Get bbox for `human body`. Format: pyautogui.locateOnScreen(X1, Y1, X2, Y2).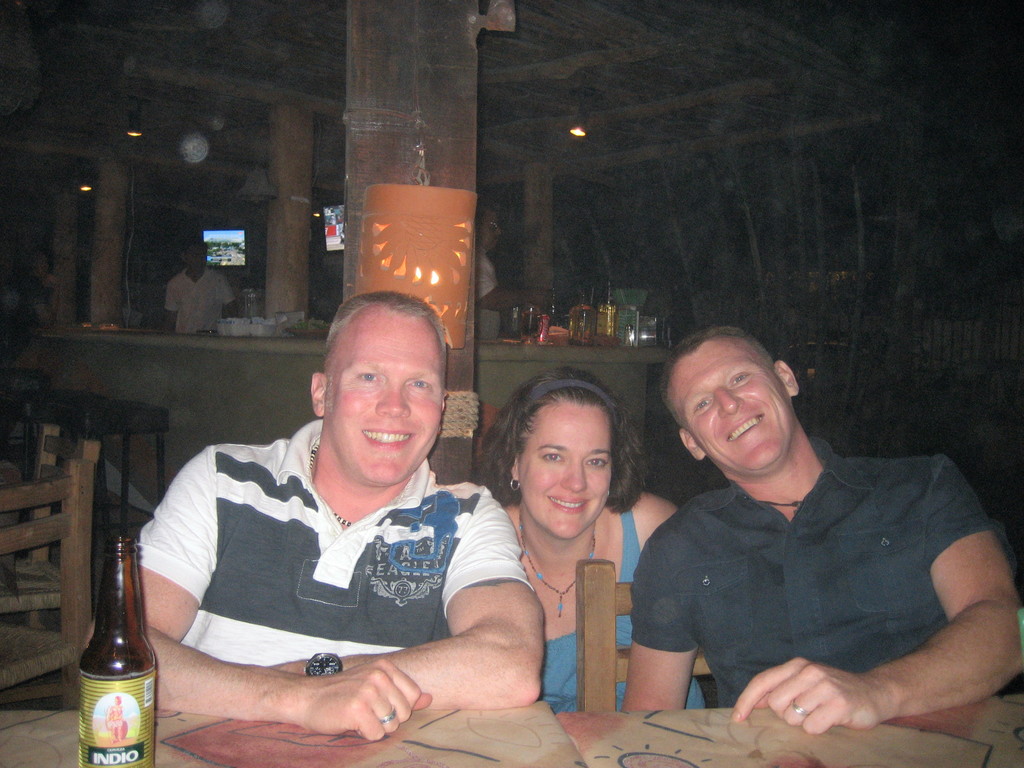
pyautogui.locateOnScreen(501, 492, 714, 717).
